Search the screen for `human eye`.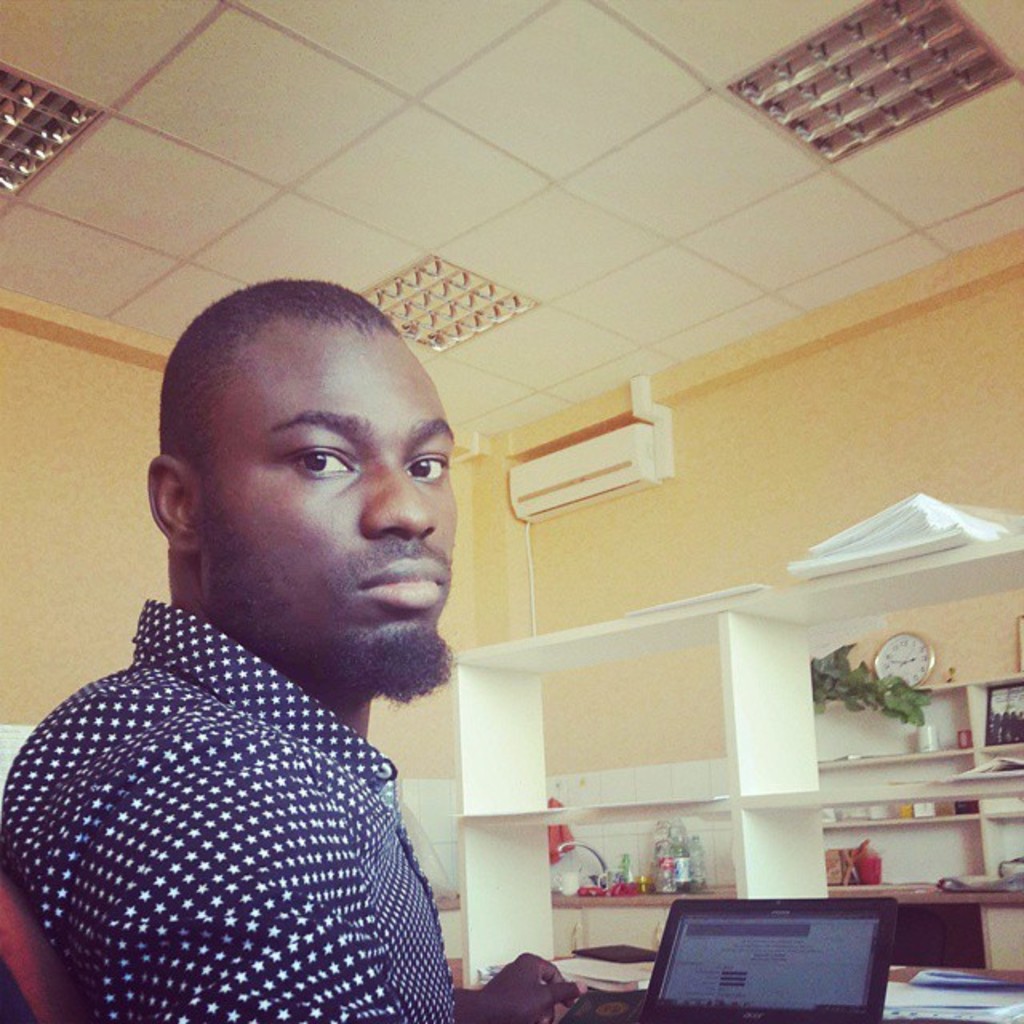
Found at bbox(406, 445, 448, 490).
